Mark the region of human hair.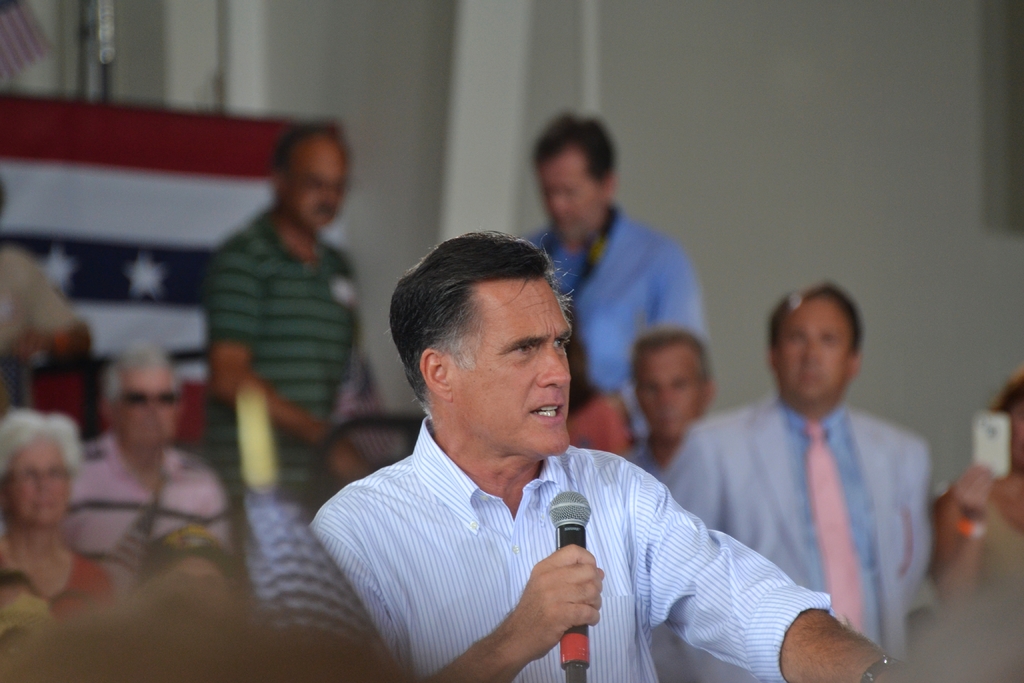
Region: (left=0, top=409, right=86, bottom=491).
